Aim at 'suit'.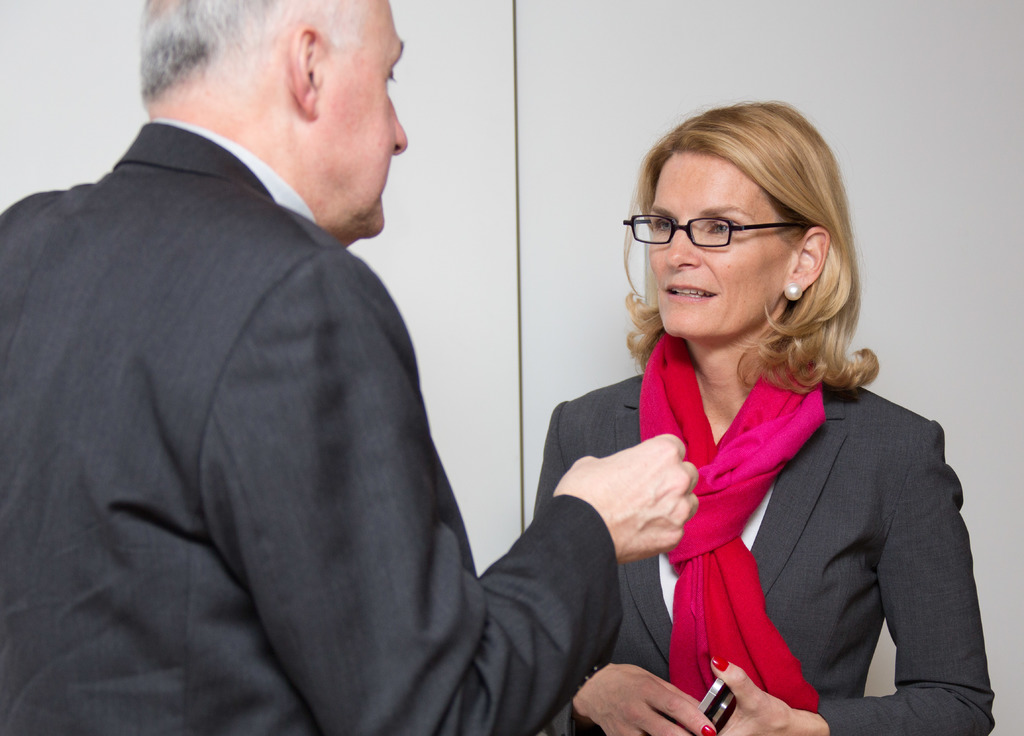
Aimed at bbox=[15, 21, 603, 732].
